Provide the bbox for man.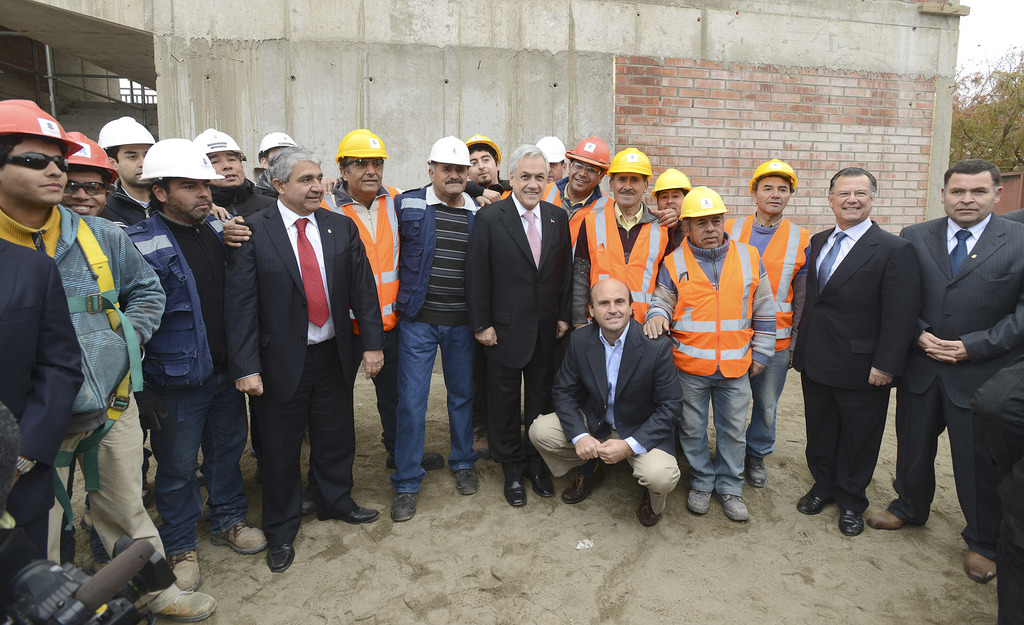
[650,168,694,257].
